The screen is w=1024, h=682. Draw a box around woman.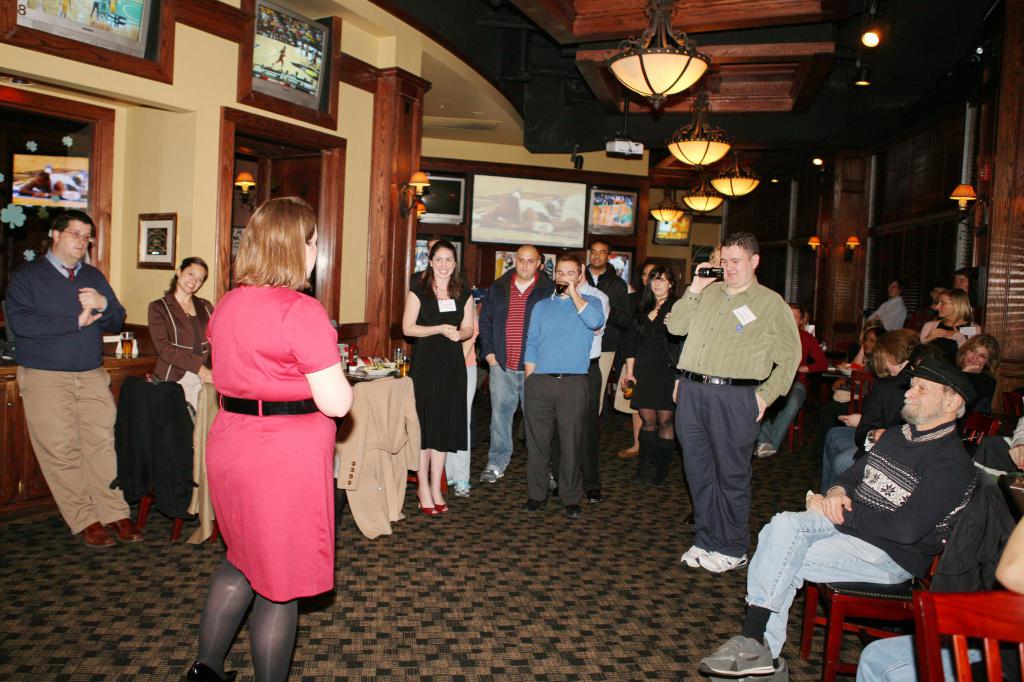
box=[819, 329, 926, 497].
